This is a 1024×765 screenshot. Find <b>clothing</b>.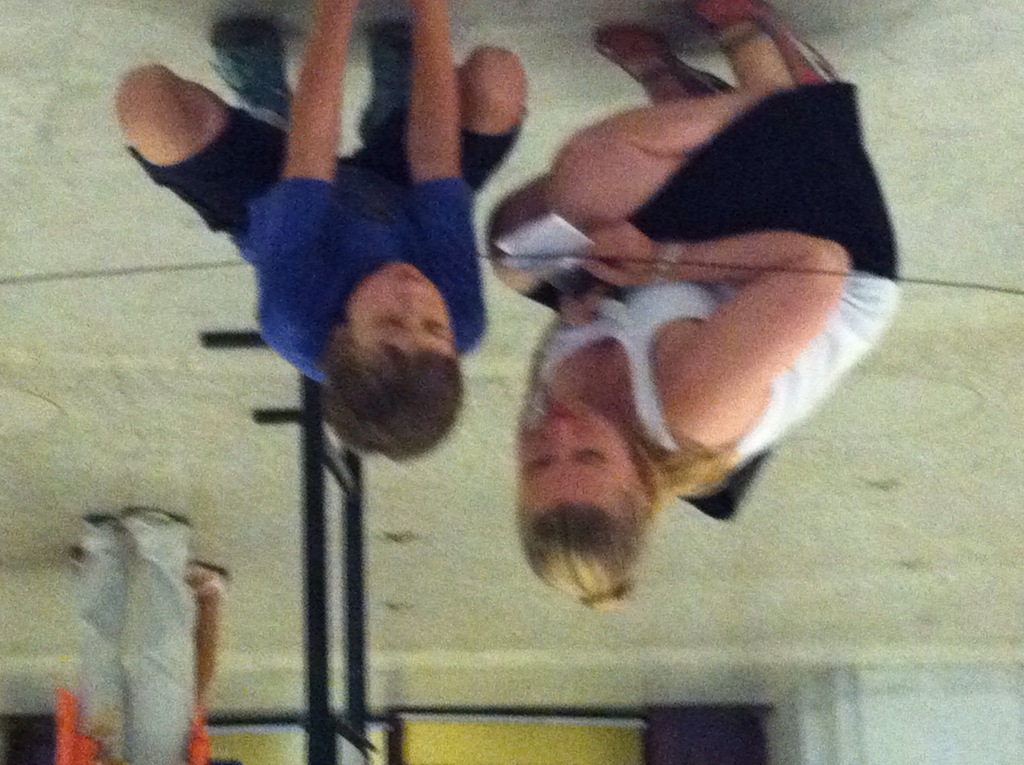
Bounding box: bbox=[137, 111, 527, 381].
